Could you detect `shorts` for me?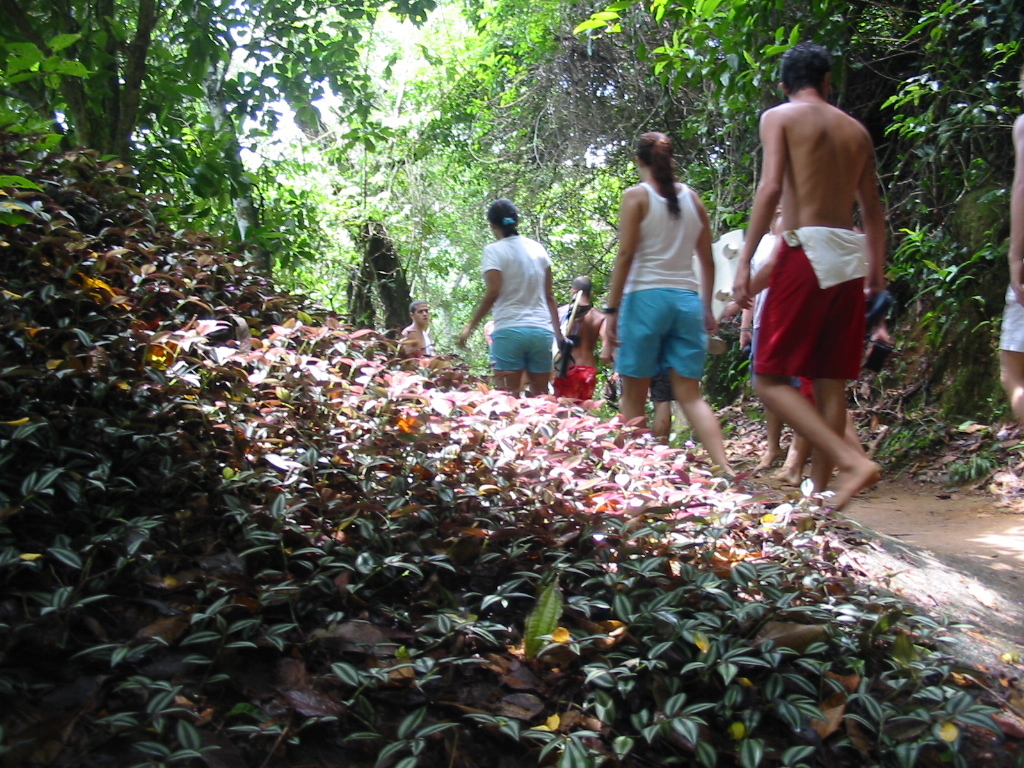
Detection result: bbox=(998, 288, 1023, 355).
